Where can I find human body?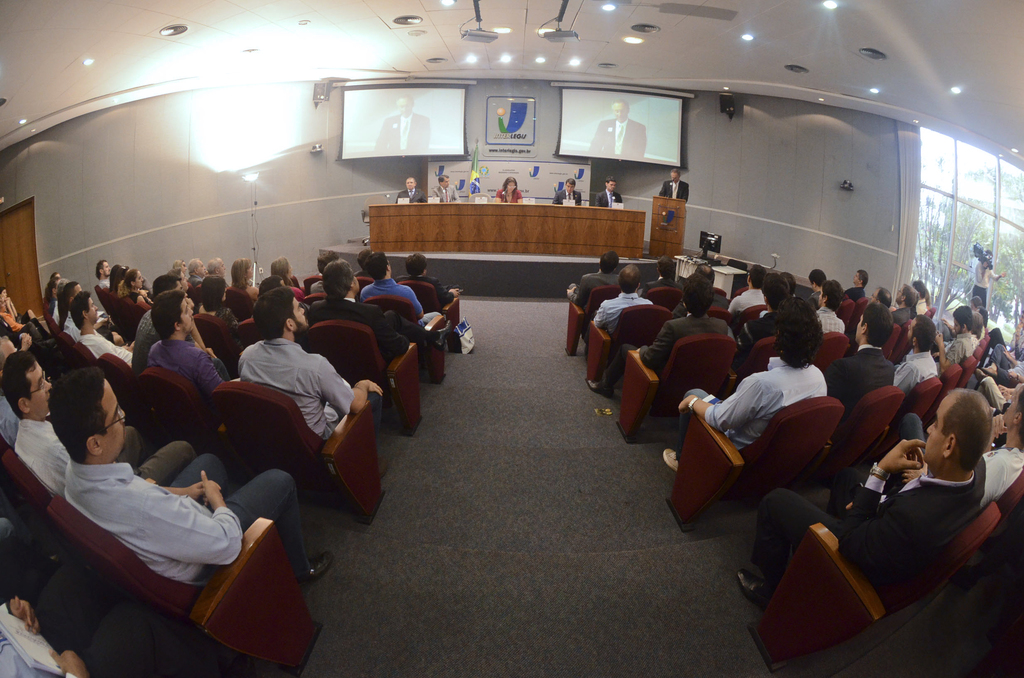
You can find it at x1=938, y1=306, x2=965, y2=366.
